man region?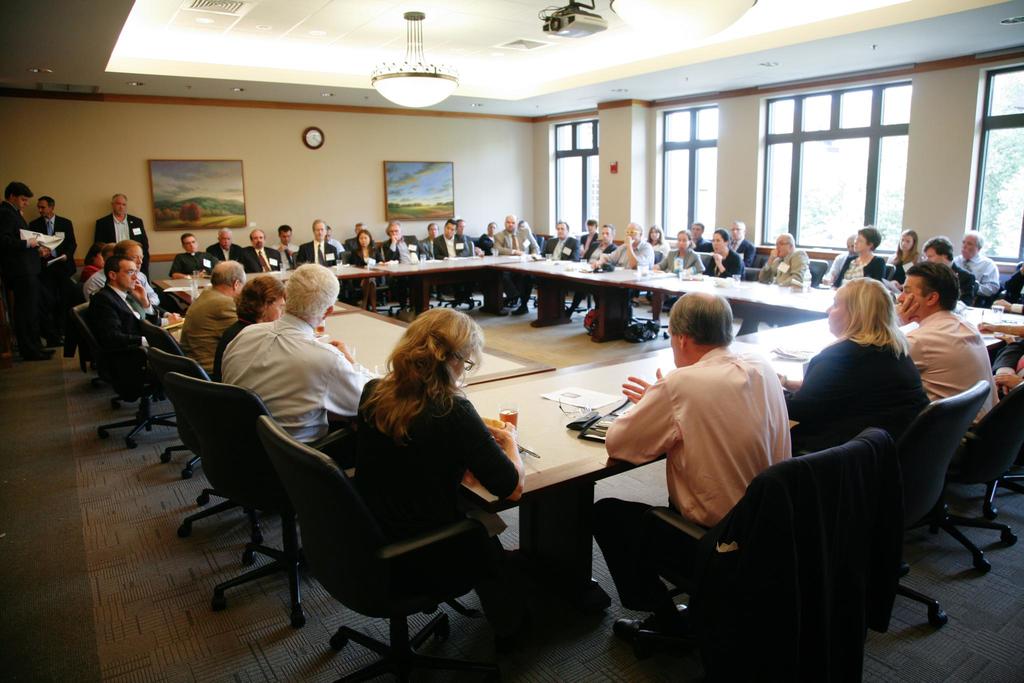
(588,219,615,270)
